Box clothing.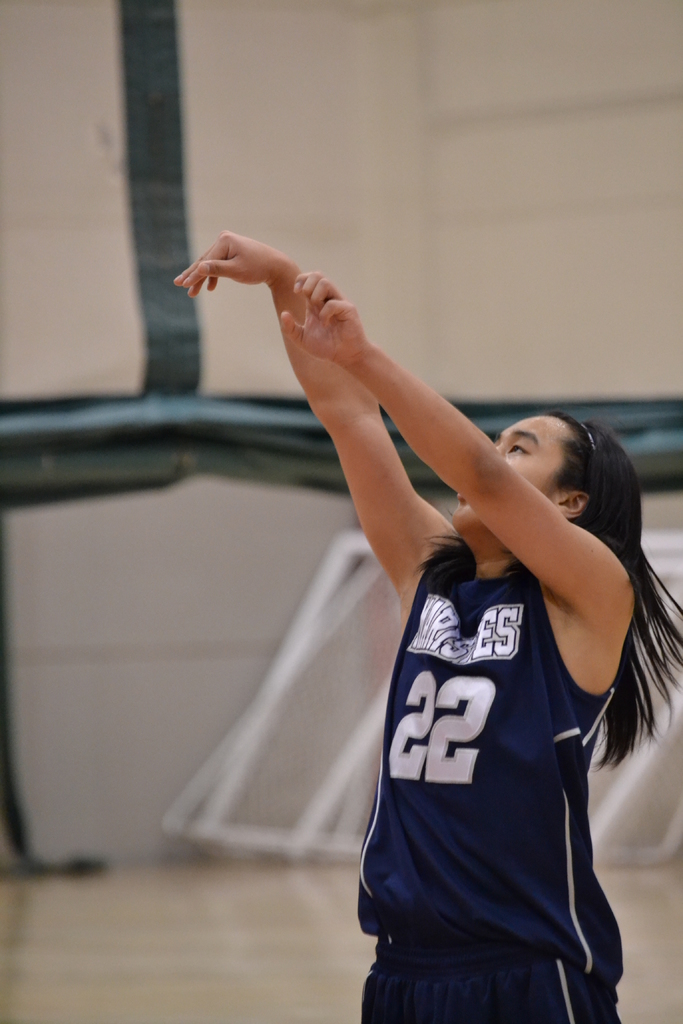
crop(363, 458, 658, 1008).
